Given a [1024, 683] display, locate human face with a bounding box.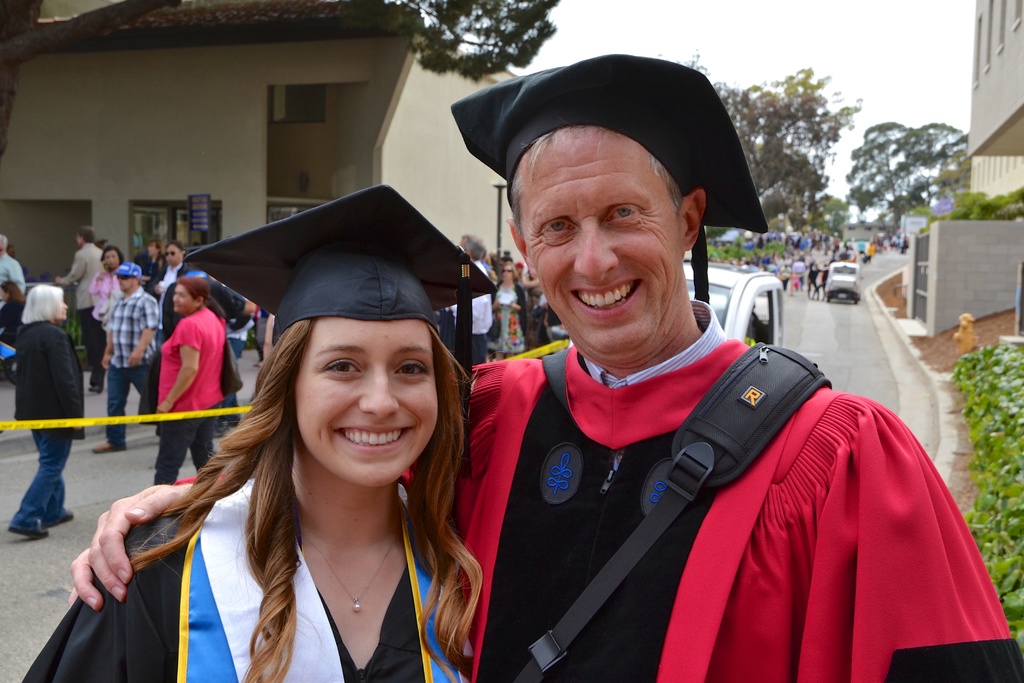
Located: 292 320 436 483.
